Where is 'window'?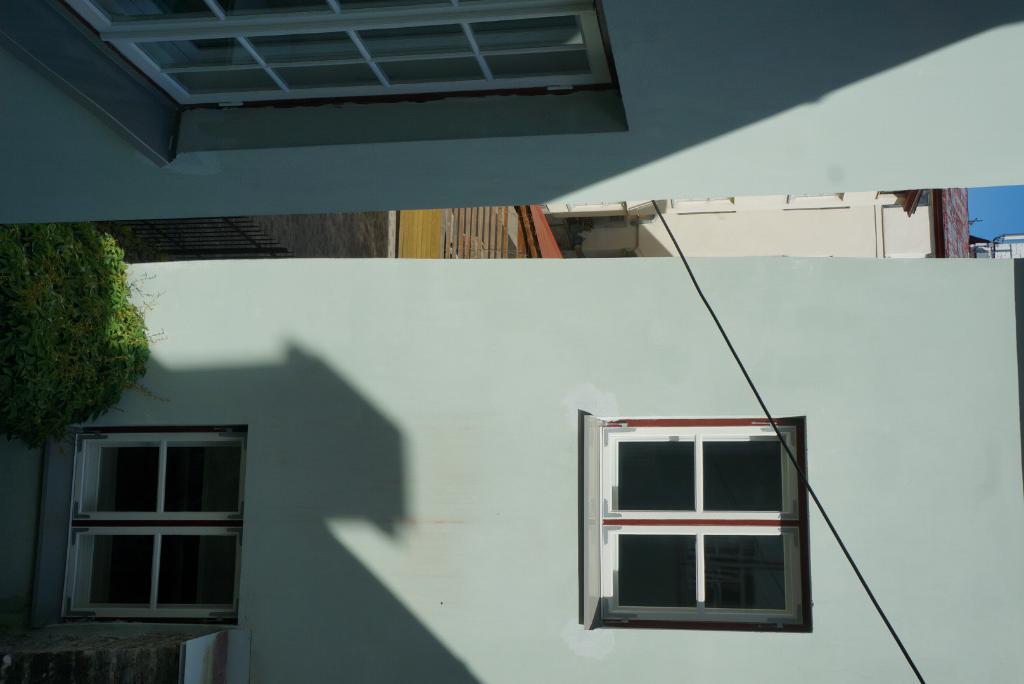
rect(563, 397, 814, 632).
